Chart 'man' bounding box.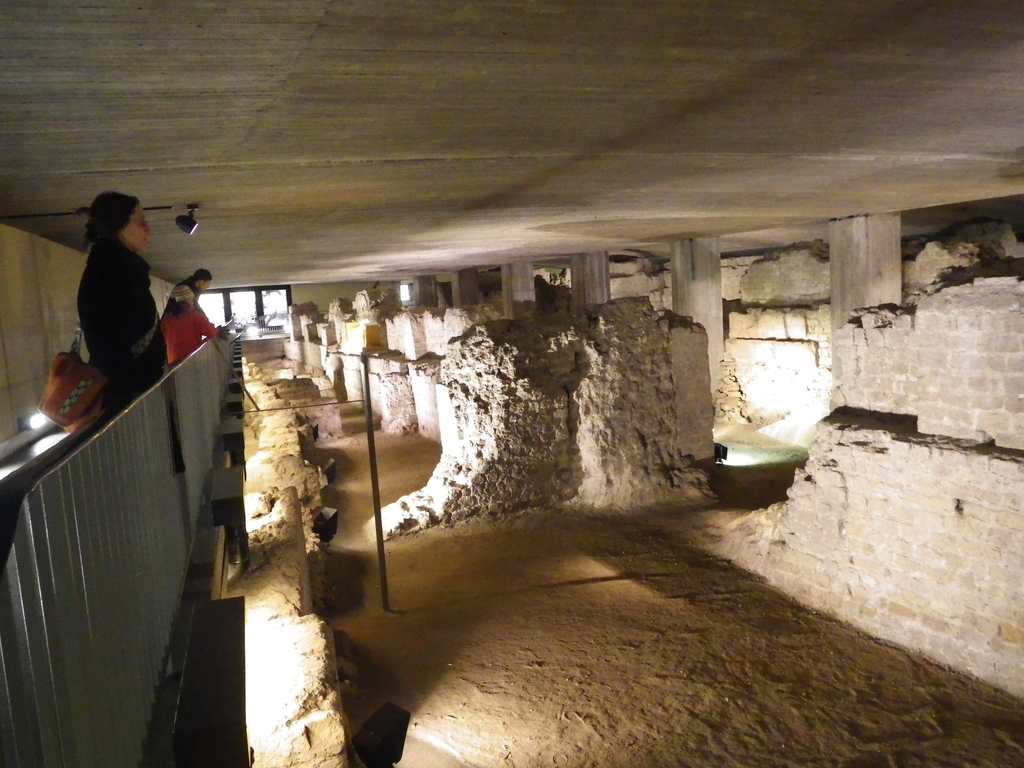
Charted: detection(159, 266, 216, 330).
